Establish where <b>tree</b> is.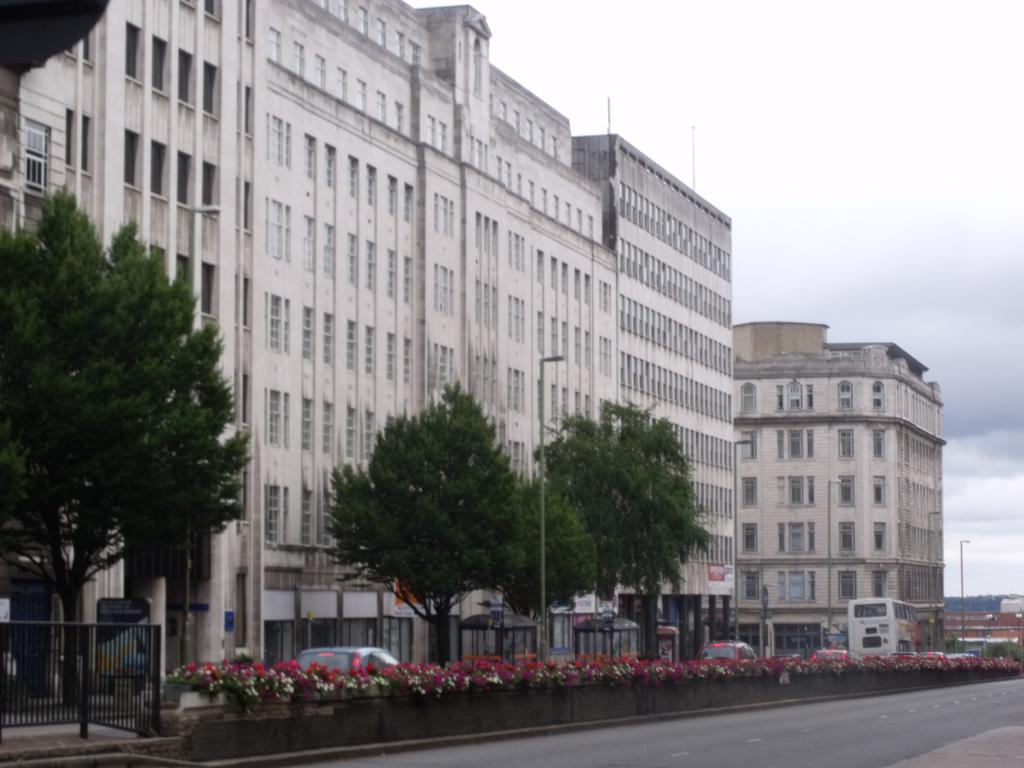
Established at 323, 380, 518, 663.
